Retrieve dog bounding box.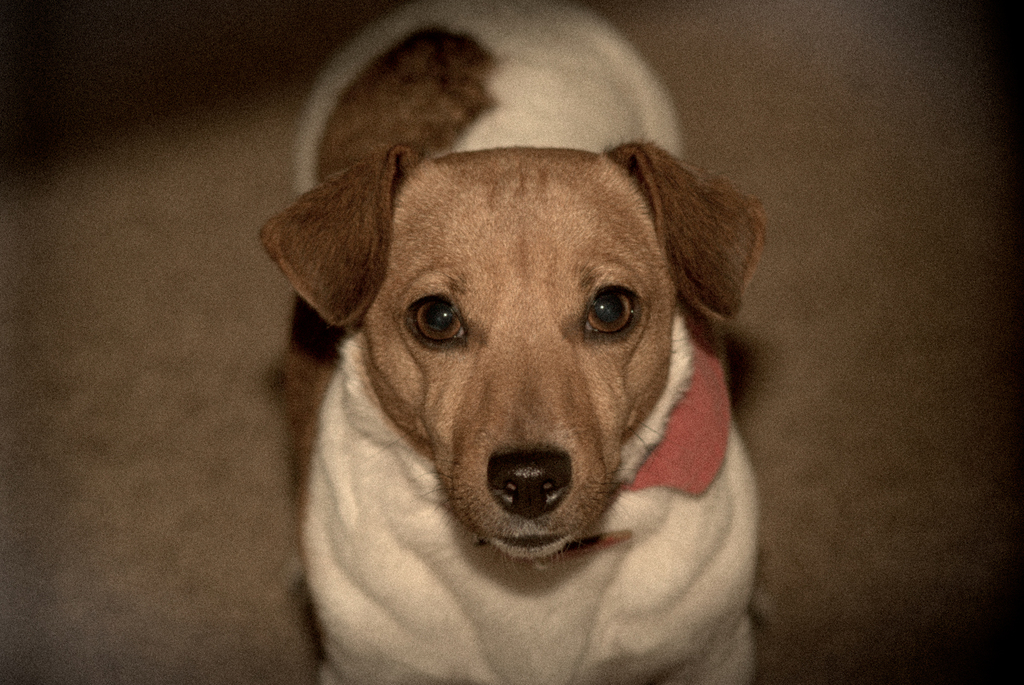
Bounding box: (x1=253, y1=0, x2=764, y2=684).
